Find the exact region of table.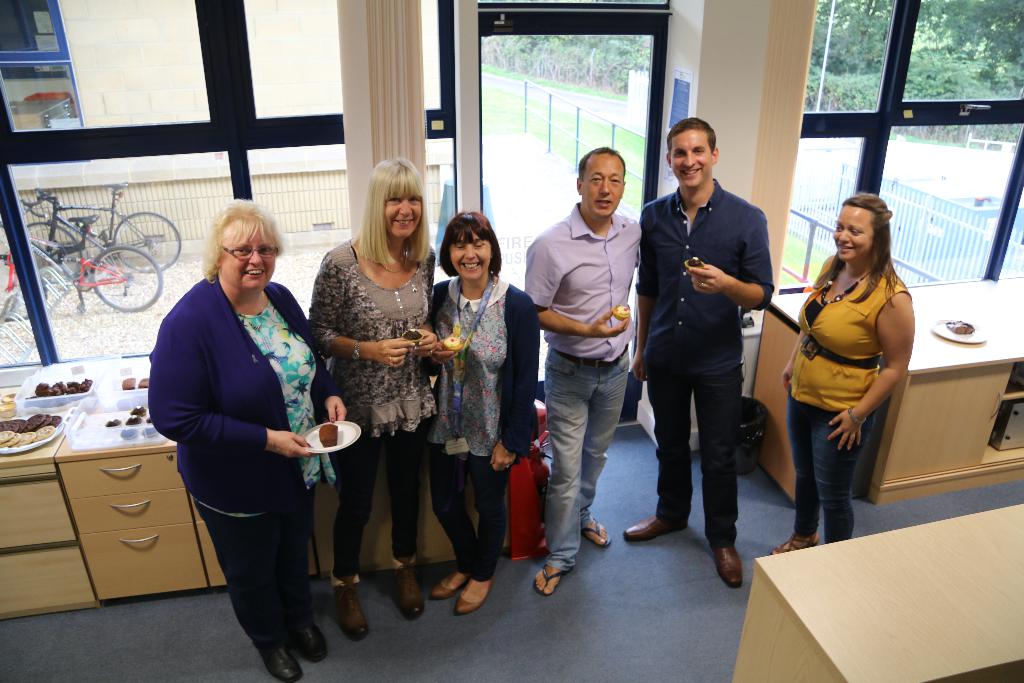
Exact region: detection(726, 499, 1023, 680).
